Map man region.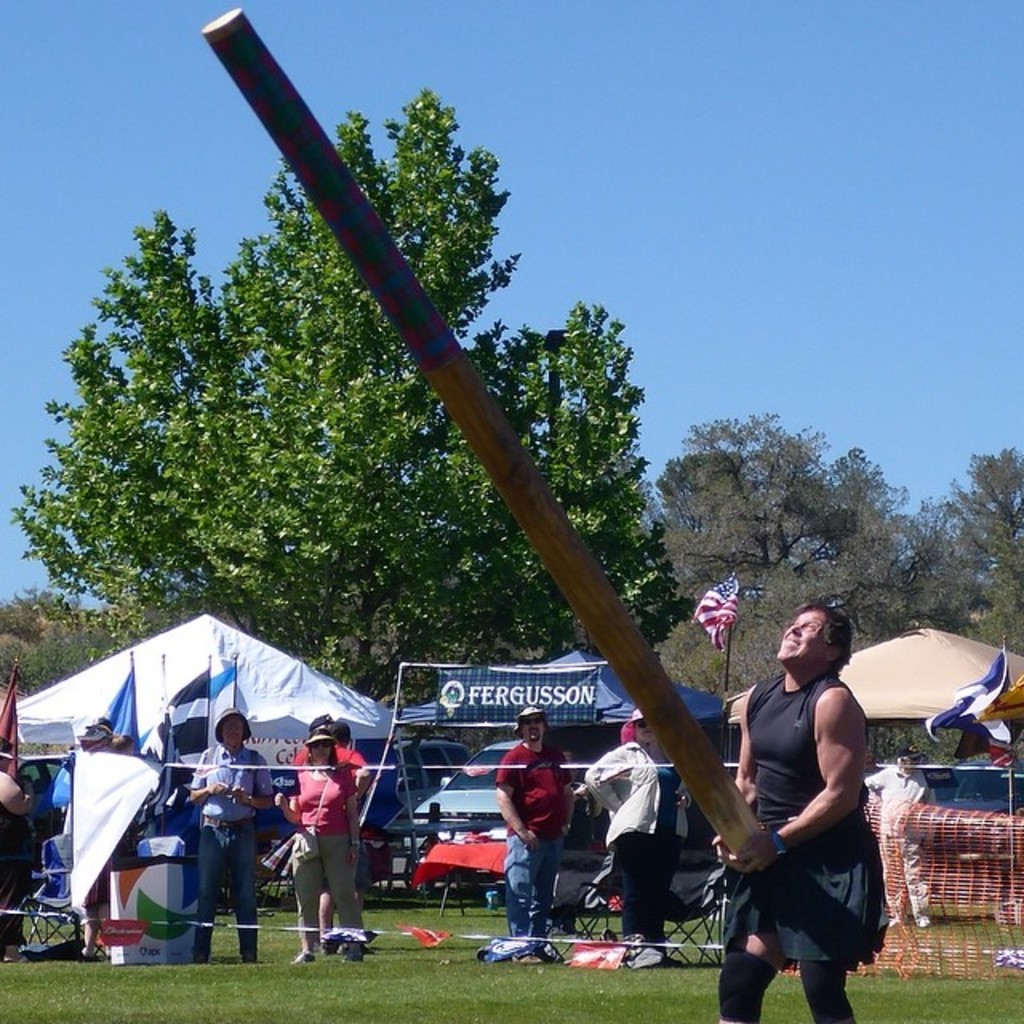
Mapped to bbox=(496, 706, 598, 941).
